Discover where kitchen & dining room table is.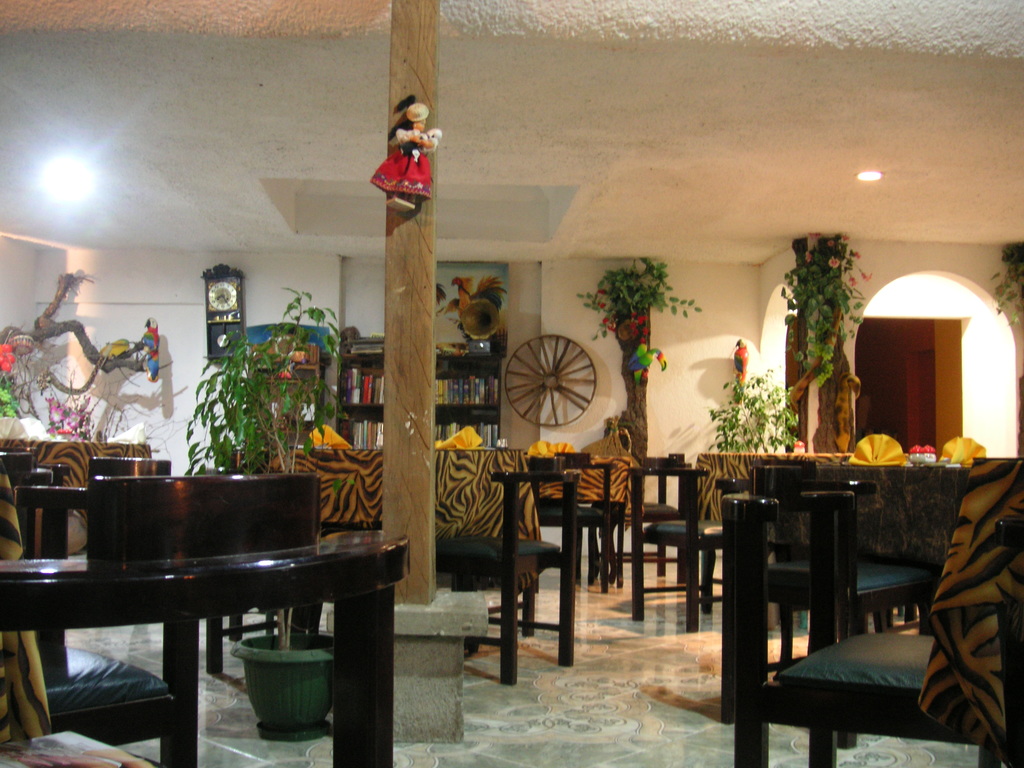
Discovered at <region>227, 428, 579, 683</region>.
